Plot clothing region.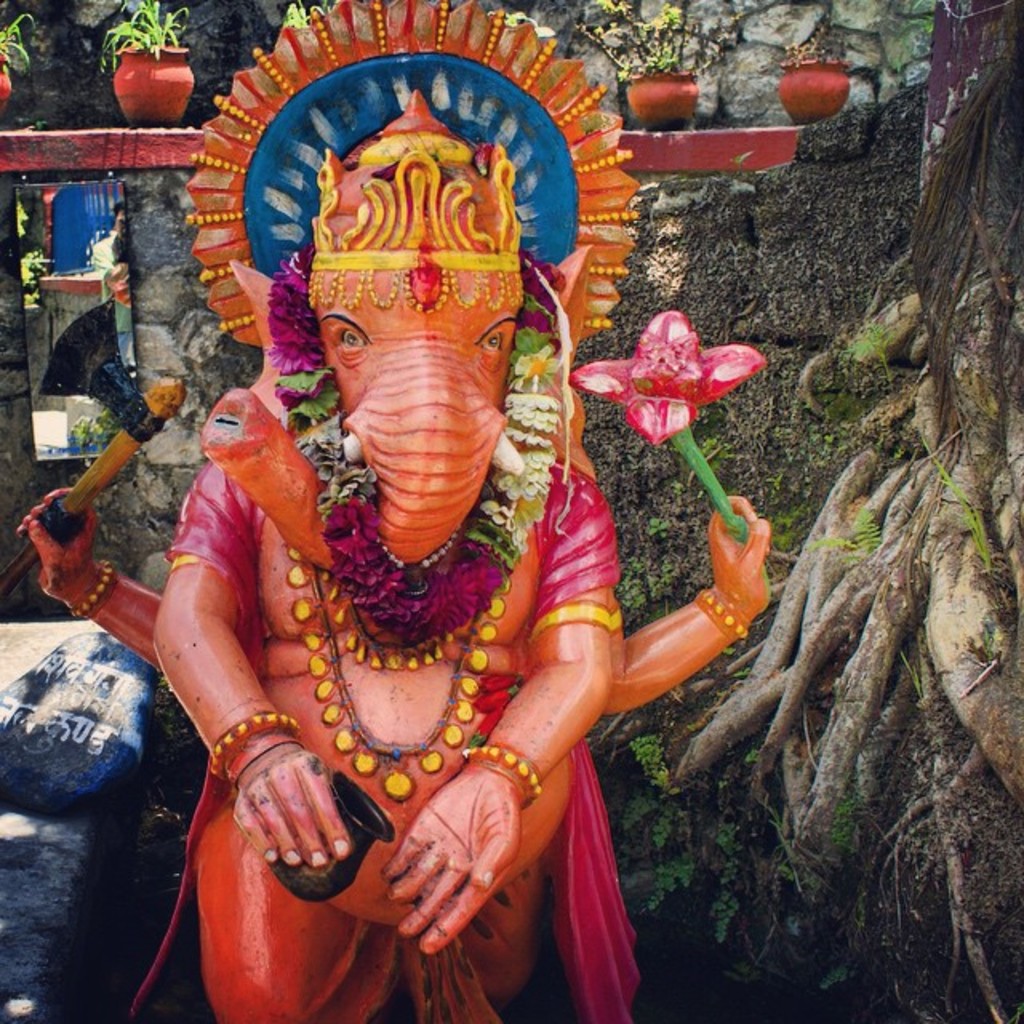
Plotted at bbox=(184, 432, 664, 1022).
